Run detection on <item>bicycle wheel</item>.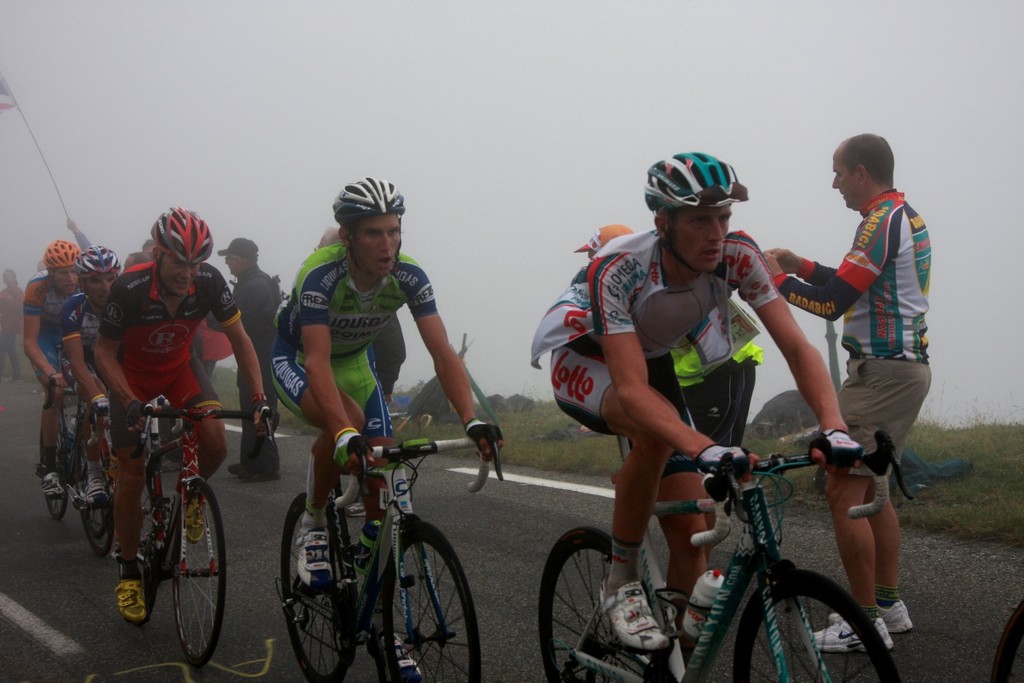
Result: select_region(114, 469, 155, 634).
